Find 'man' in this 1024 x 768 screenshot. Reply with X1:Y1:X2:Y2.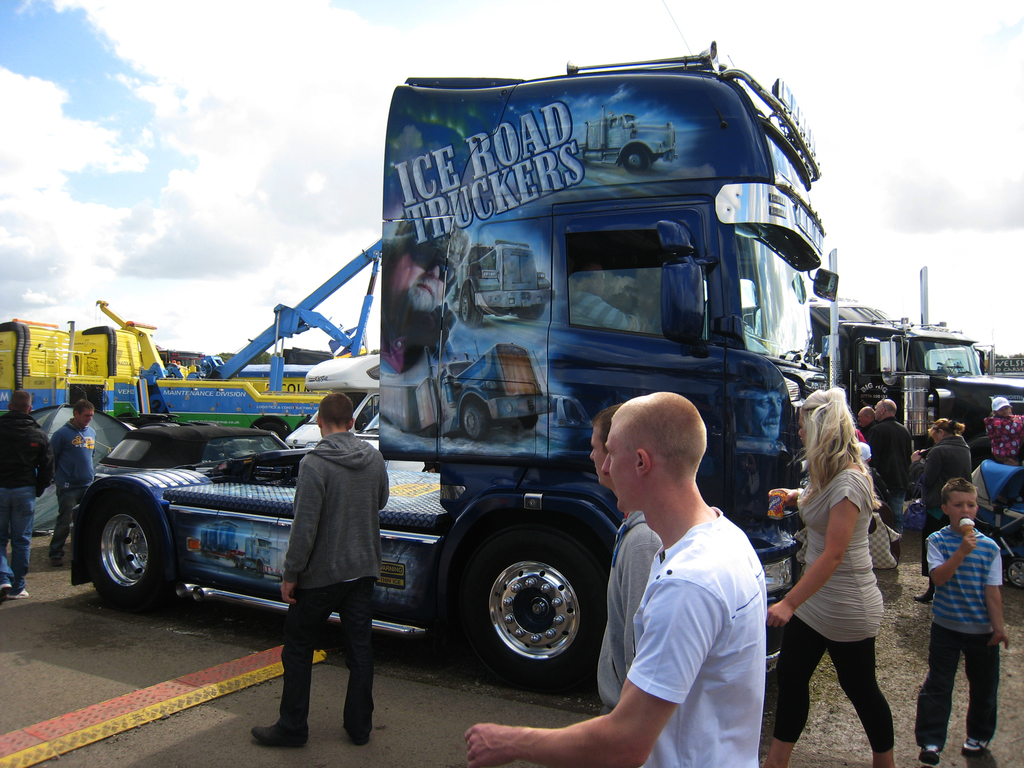
51:401:93:563.
